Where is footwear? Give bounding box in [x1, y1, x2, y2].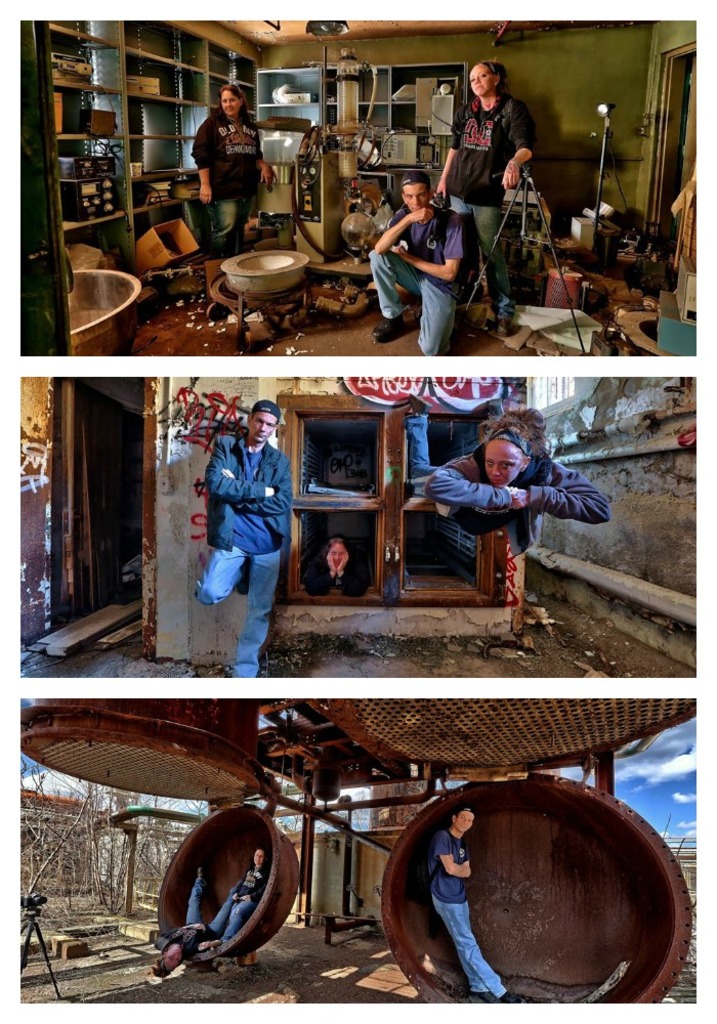
[474, 993, 497, 1004].
